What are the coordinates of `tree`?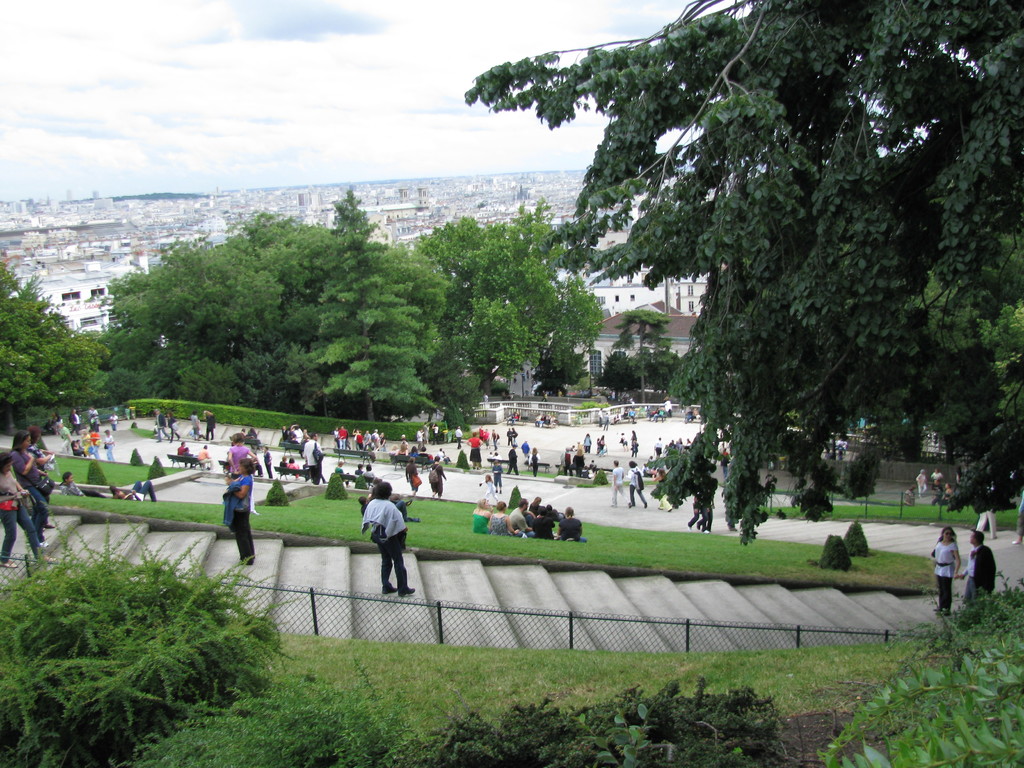
460 0 1023 547.
